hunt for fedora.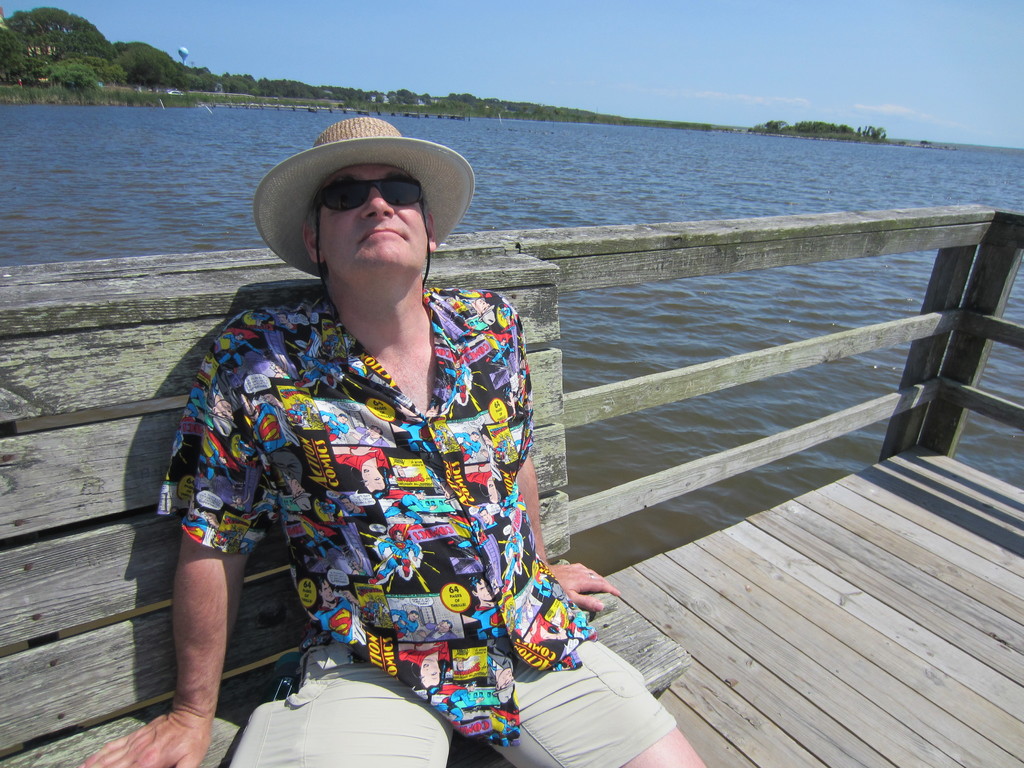
Hunted down at <region>251, 117, 476, 280</region>.
